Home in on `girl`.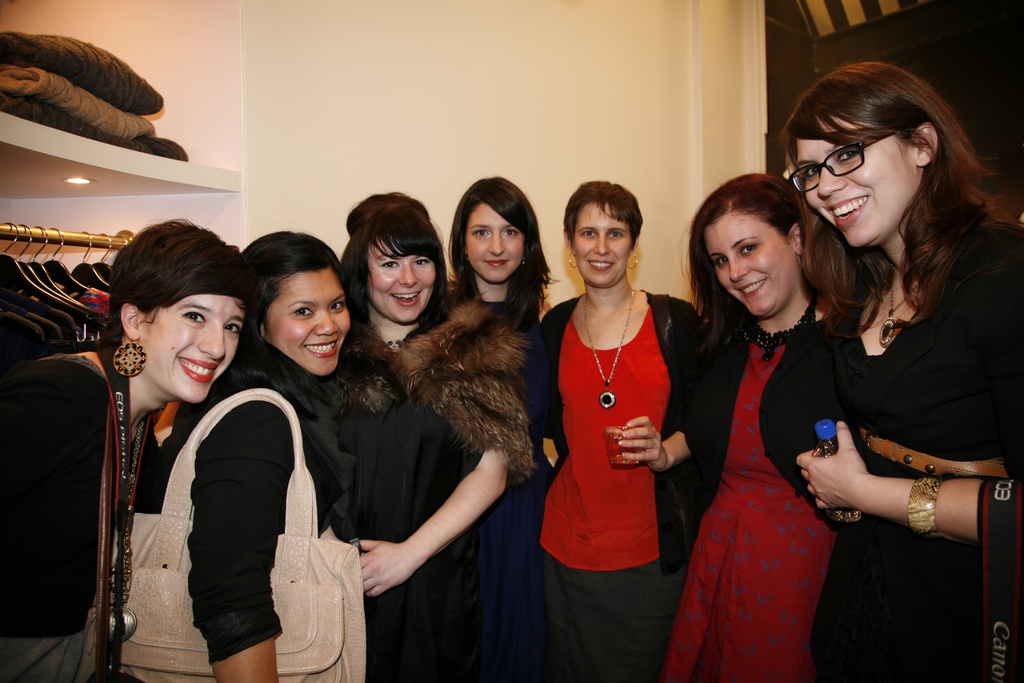
Homed in at bbox(334, 191, 508, 682).
